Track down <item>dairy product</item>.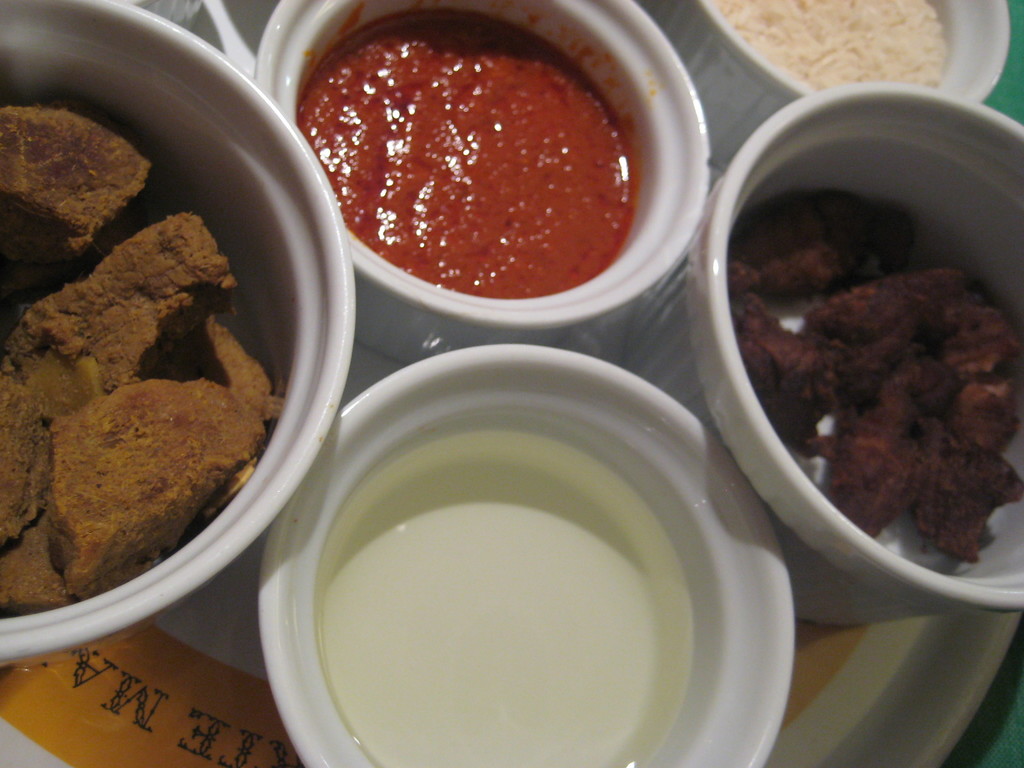
Tracked to x1=268, y1=344, x2=760, y2=747.
